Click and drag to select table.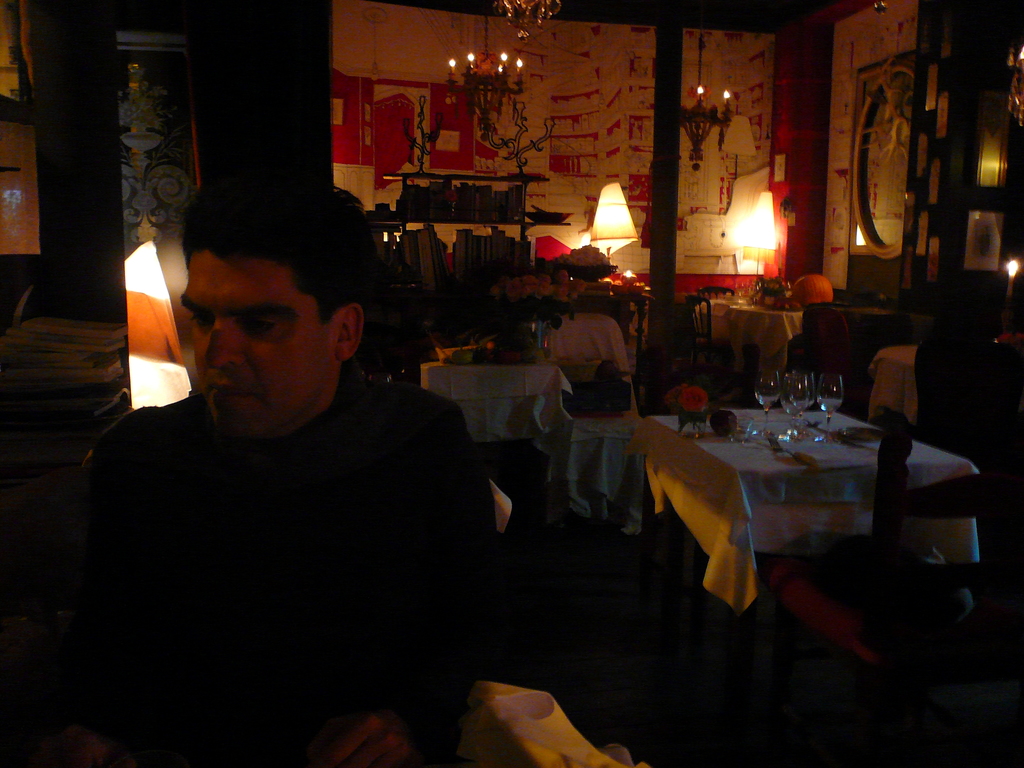
Selection: 703/296/812/390.
